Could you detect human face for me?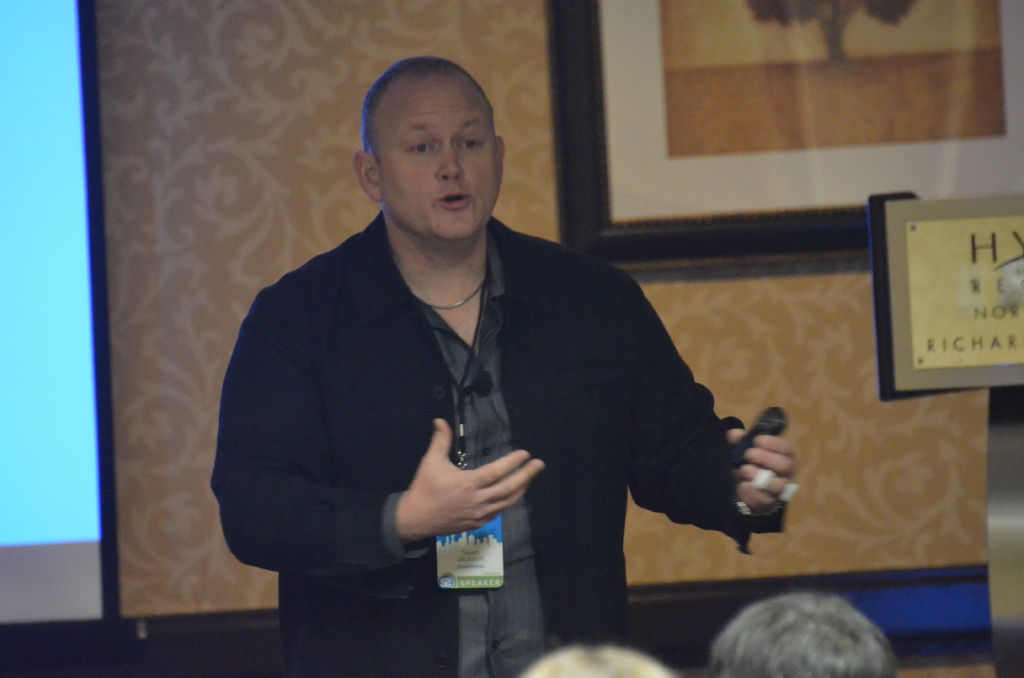
Detection result: <bbox>378, 79, 499, 239</bbox>.
